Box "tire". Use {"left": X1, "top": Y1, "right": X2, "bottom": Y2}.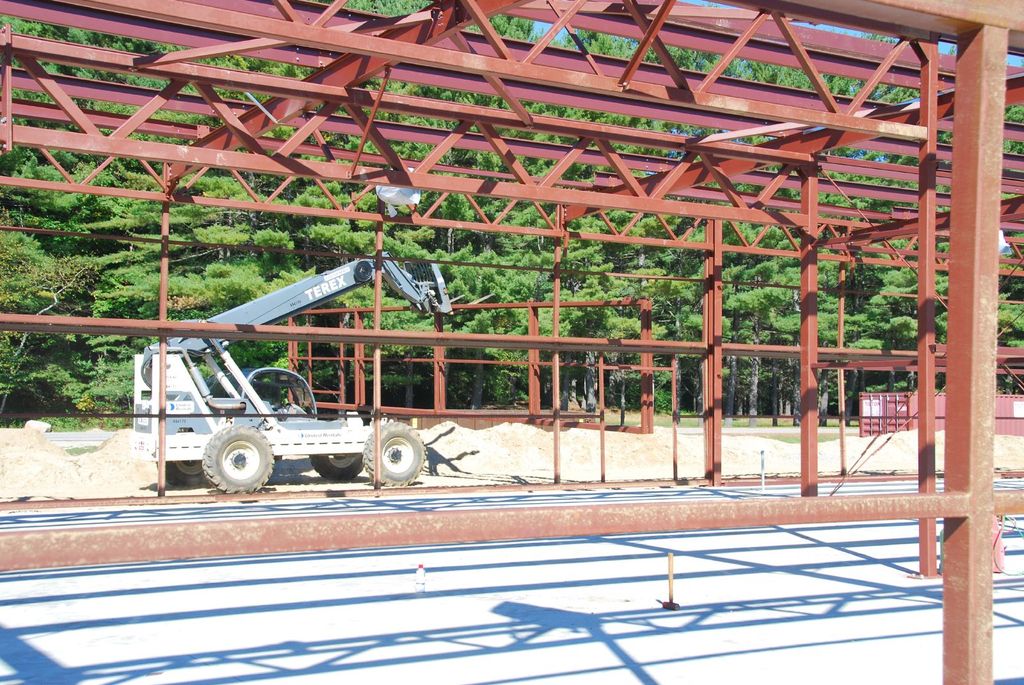
{"left": 205, "top": 424, "right": 273, "bottom": 492}.
